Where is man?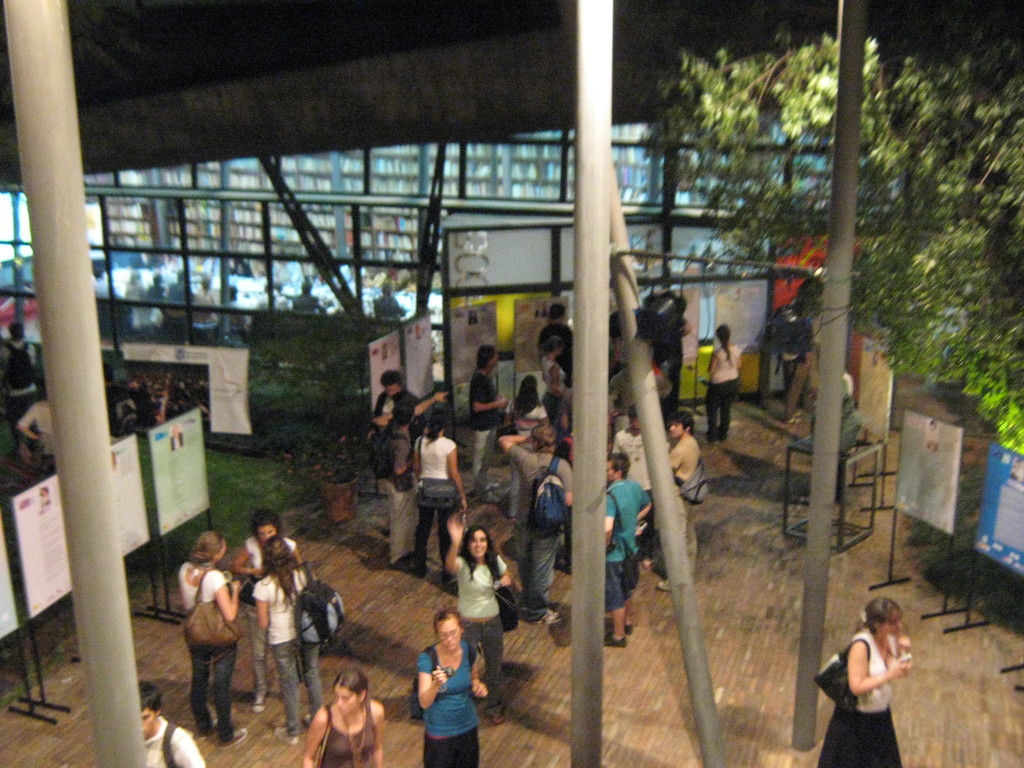
box=[371, 278, 413, 323].
